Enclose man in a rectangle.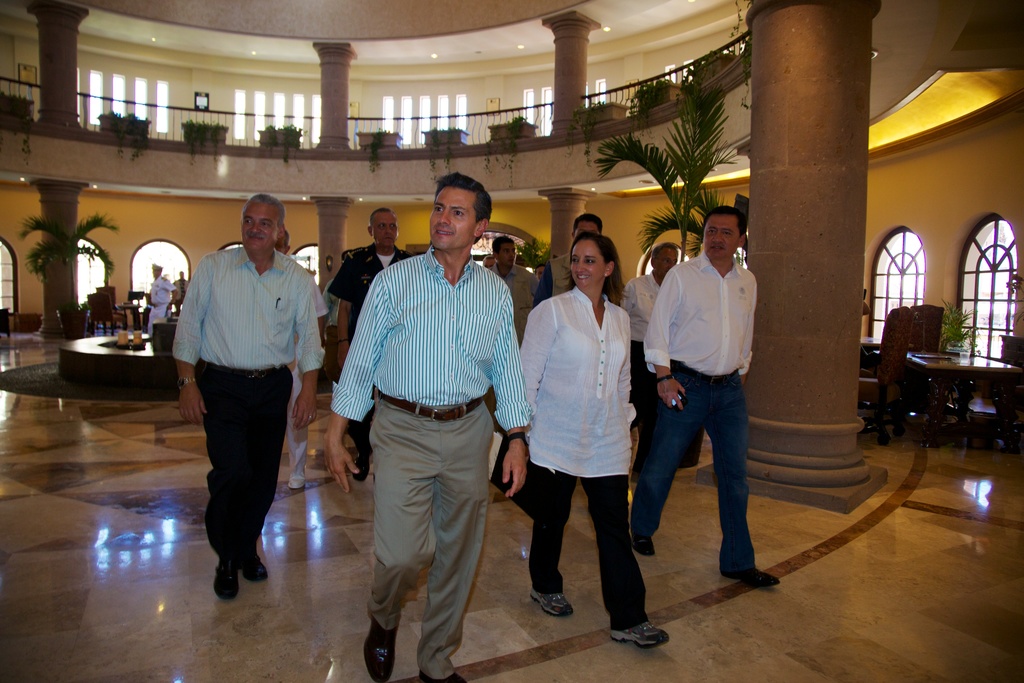
{"left": 330, "top": 174, "right": 529, "bottom": 682}.
